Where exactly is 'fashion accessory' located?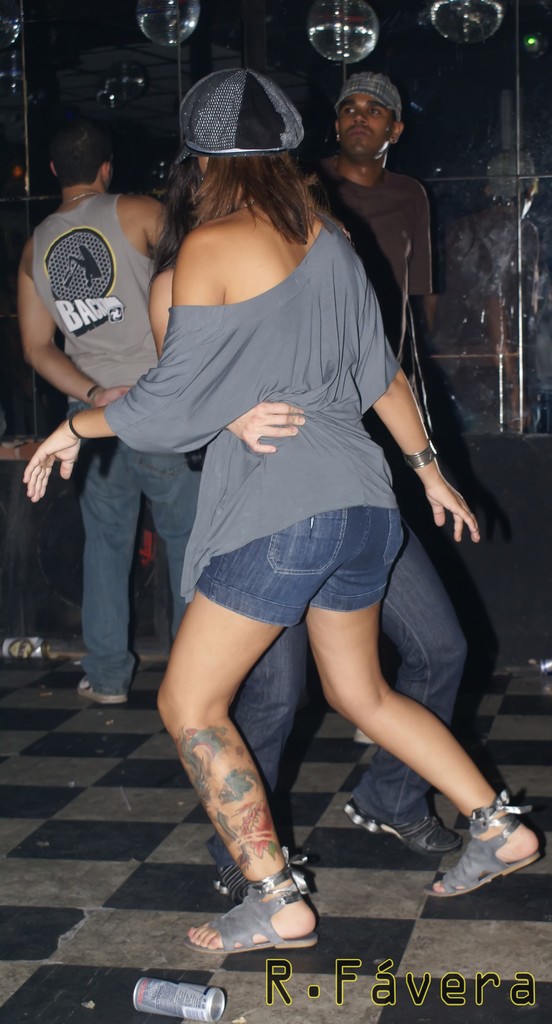
Its bounding box is (240,198,256,211).
